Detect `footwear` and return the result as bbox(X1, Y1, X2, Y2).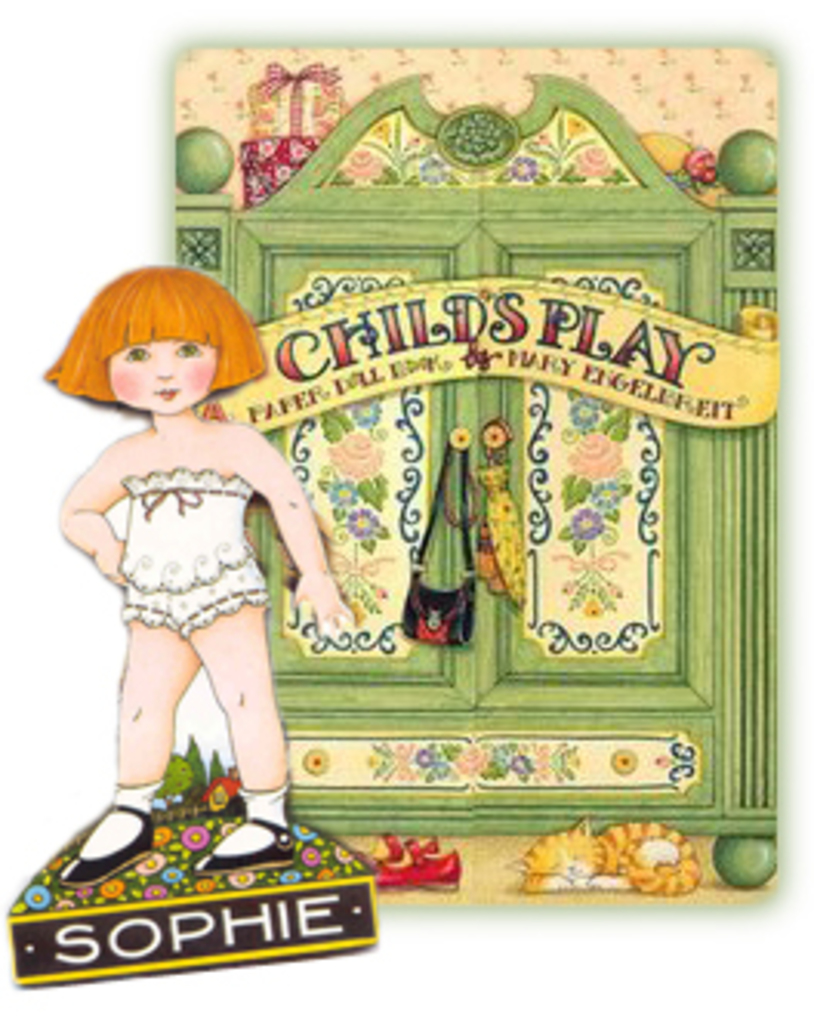
bbox(59, 805, 154, 885).
